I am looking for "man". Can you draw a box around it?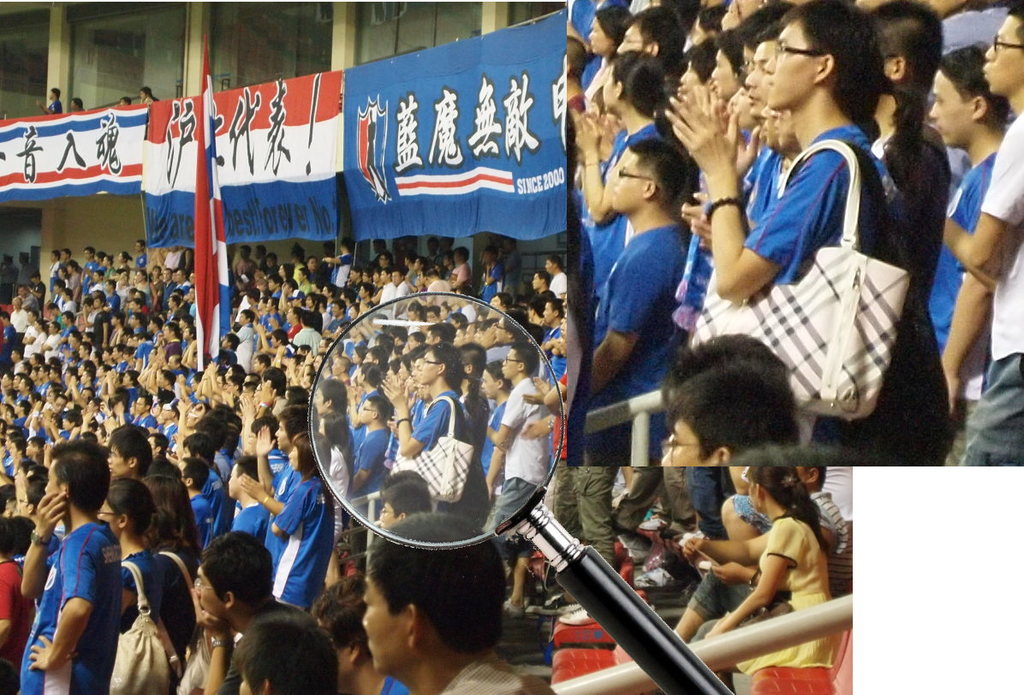
Sure, the bounding box is 47, 84, 62, 117.
